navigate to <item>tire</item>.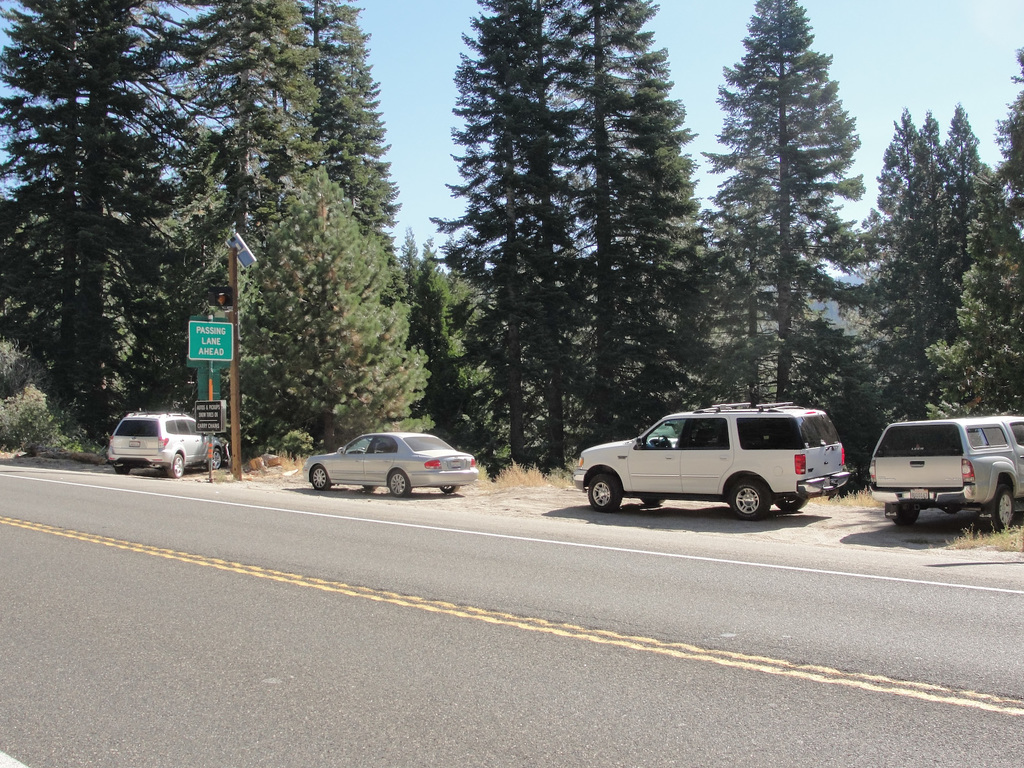
Navigation target: (168, 454, 184, 477).
